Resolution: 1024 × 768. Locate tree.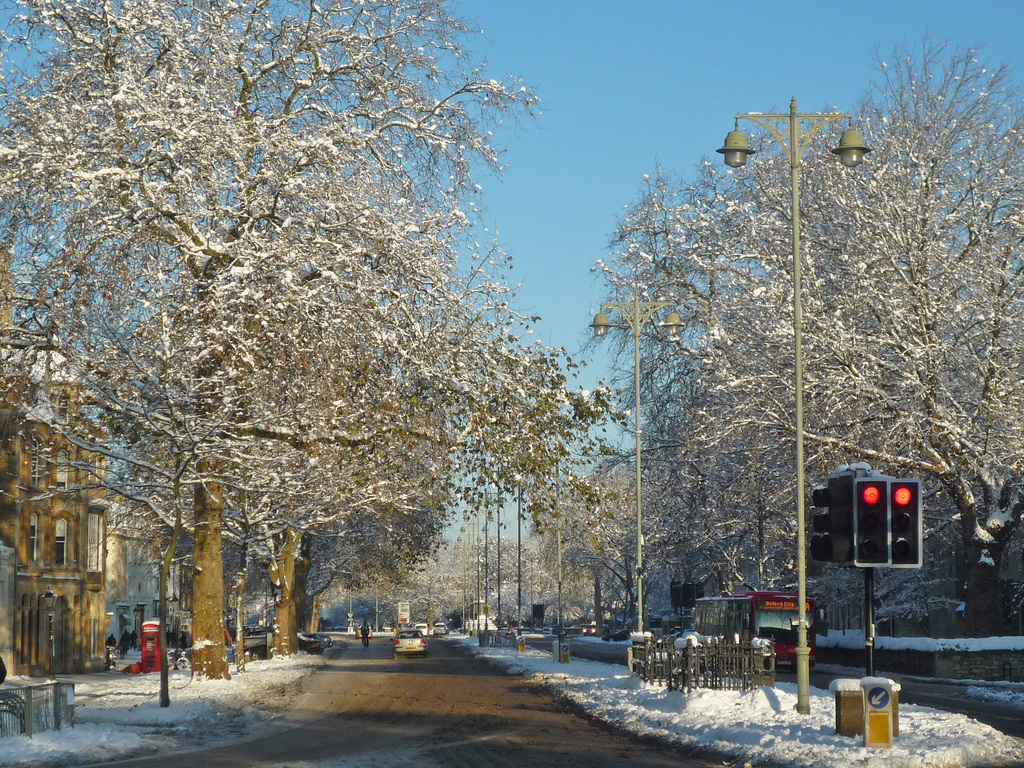
l=445, t=527, r=563, b=639.
